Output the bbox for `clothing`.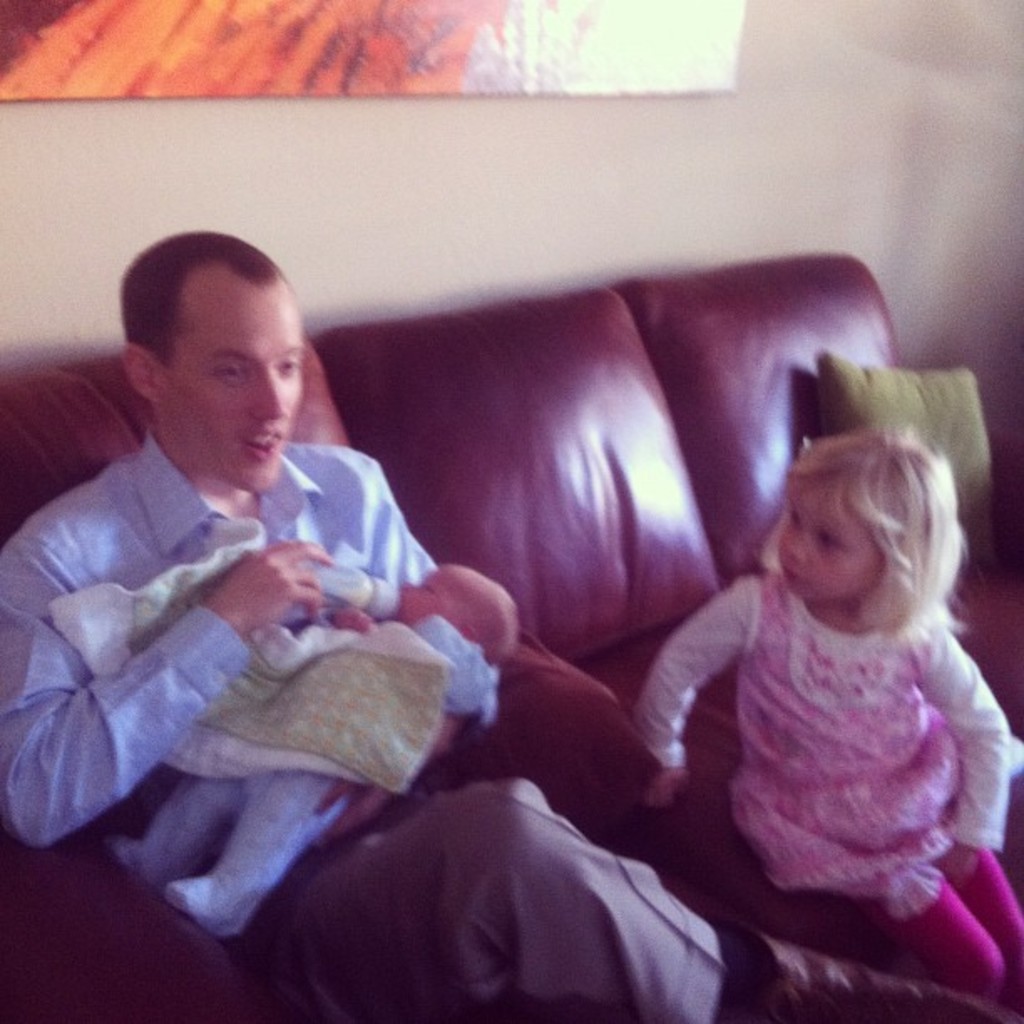
(x1=643, y1=450, x2=1019, y2=980).
